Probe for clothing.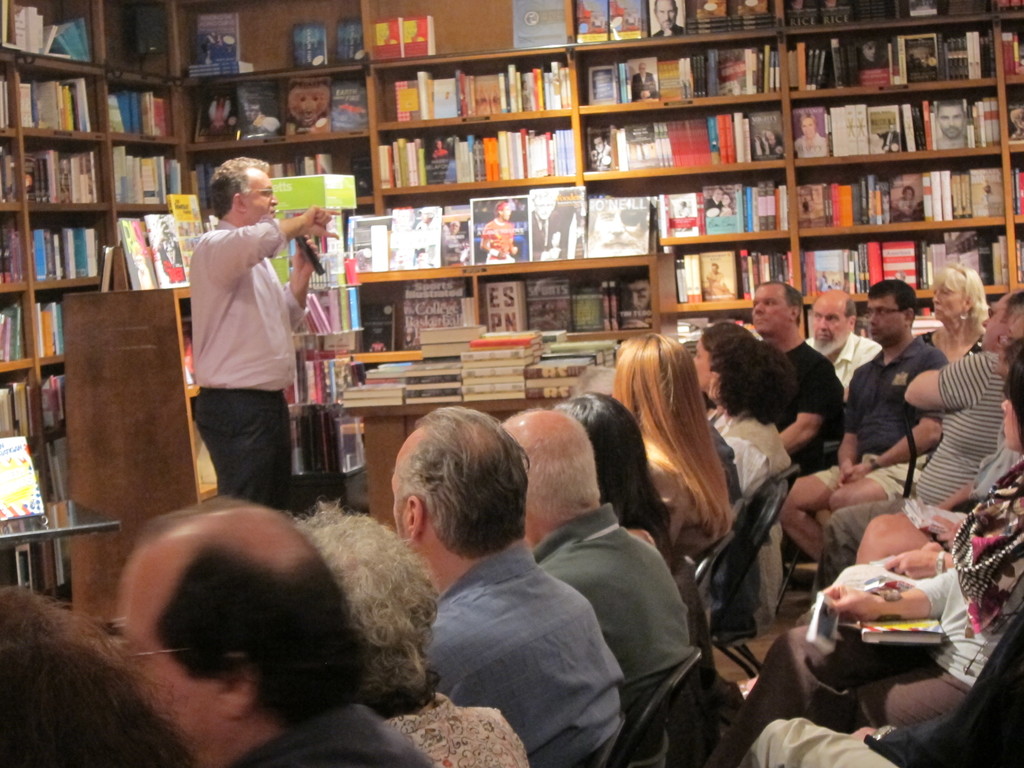
Probe result: select_region(703, 197, 721, 217).
